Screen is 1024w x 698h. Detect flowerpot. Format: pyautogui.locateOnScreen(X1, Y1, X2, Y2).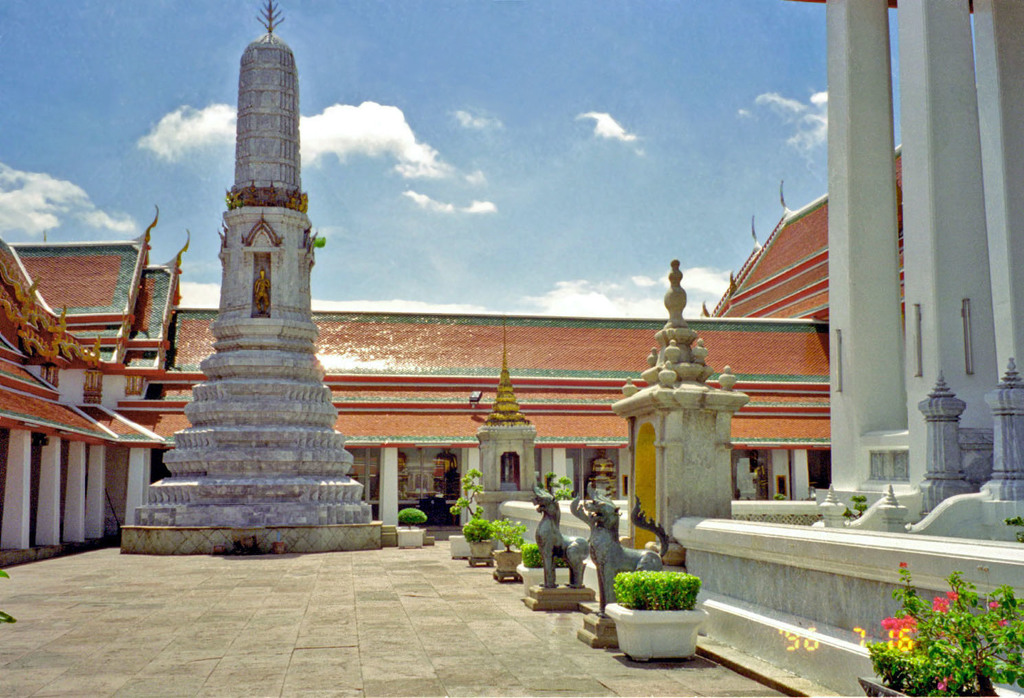
pyautogui.locateOnScreen(493, 545, 521, 575).
